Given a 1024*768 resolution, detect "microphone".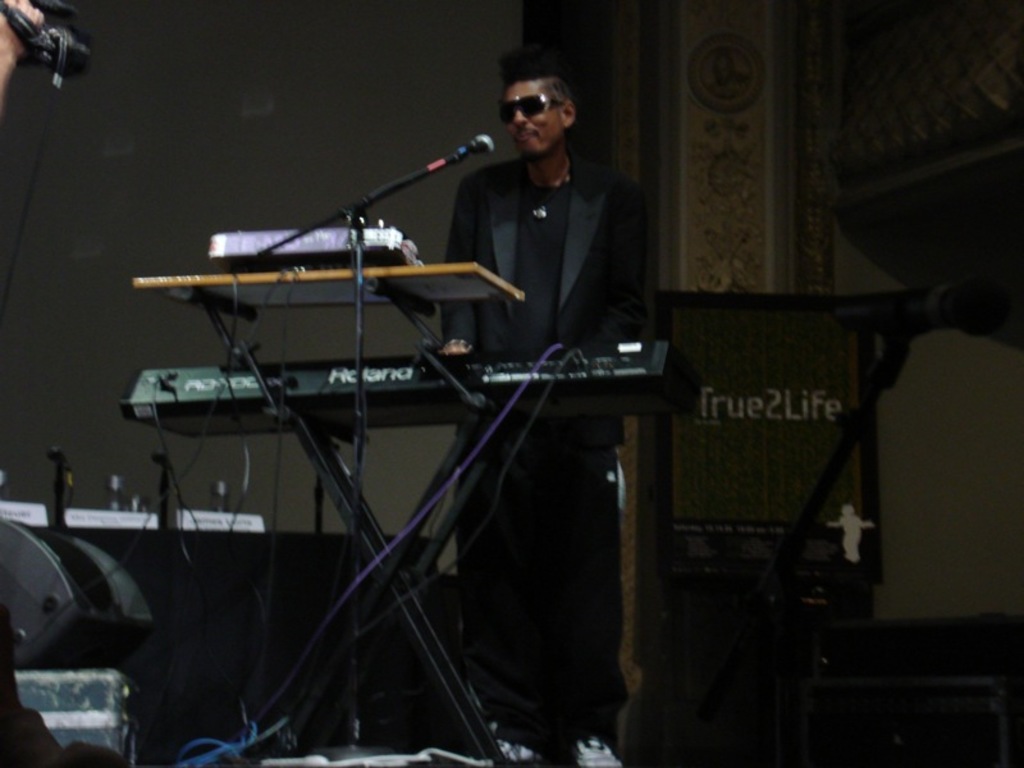
<bbox>50, 444, 82, 483</bbox>.
